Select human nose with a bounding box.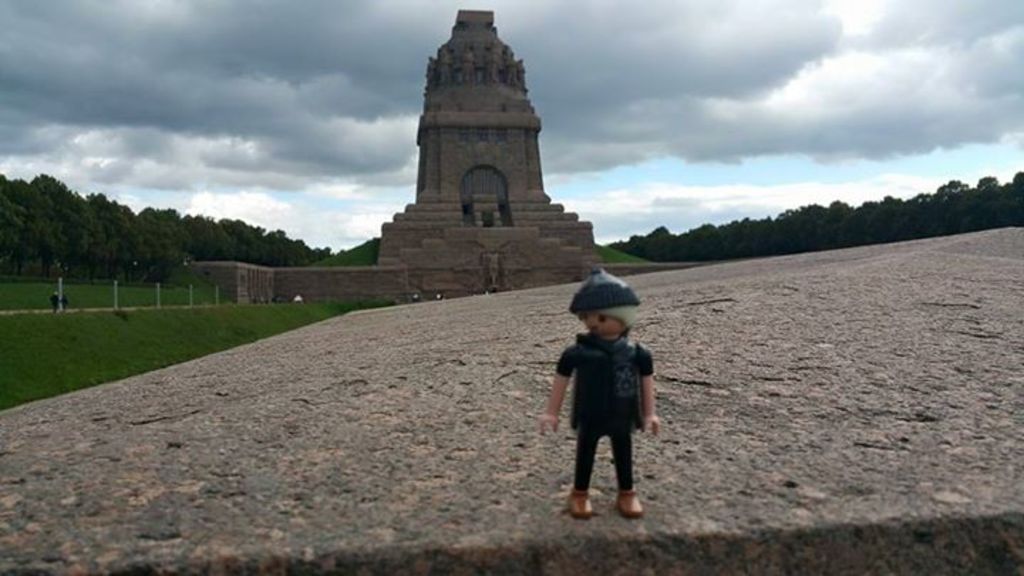
<box>589,319,599,329</box>.
